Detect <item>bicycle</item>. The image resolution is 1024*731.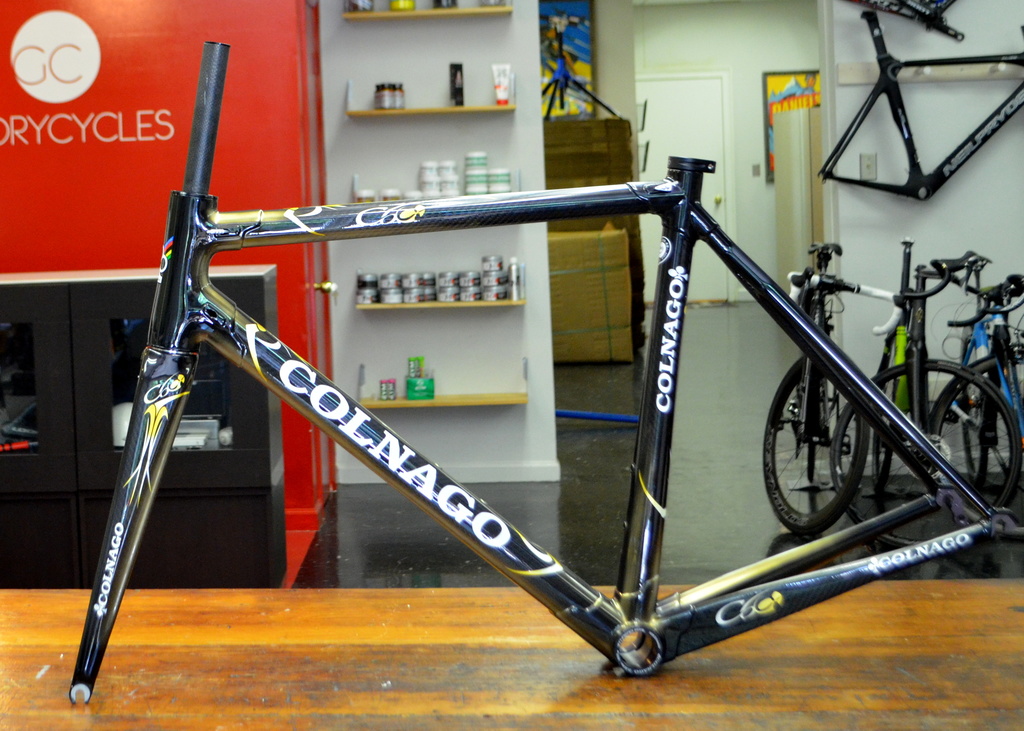
box(932, 257, 1023, 514).
